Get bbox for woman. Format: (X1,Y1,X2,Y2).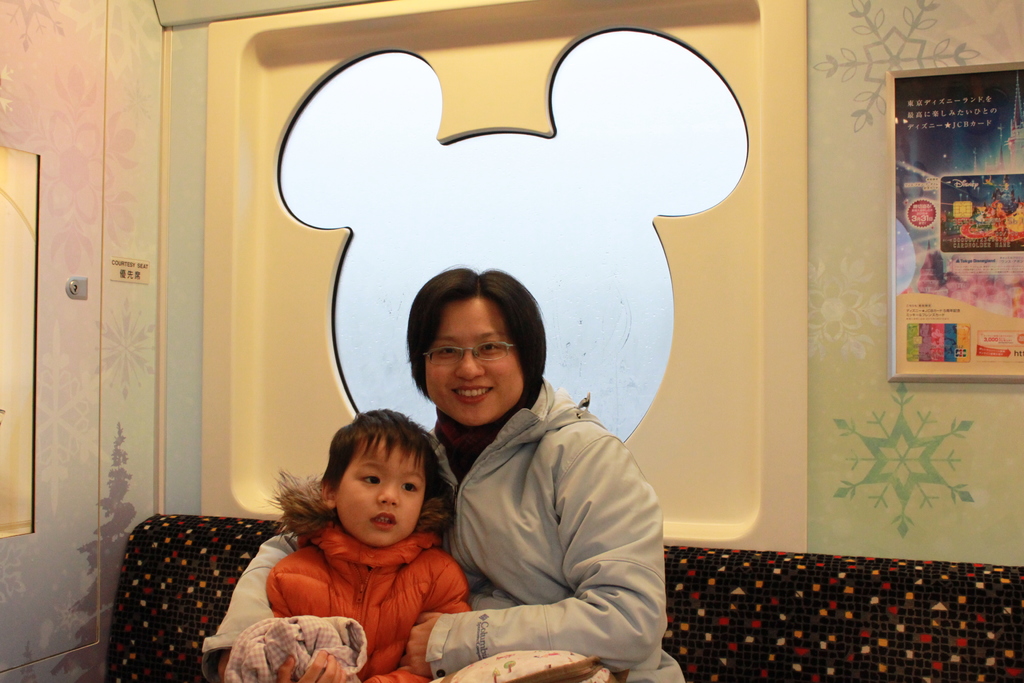
(203,262,687,682).
